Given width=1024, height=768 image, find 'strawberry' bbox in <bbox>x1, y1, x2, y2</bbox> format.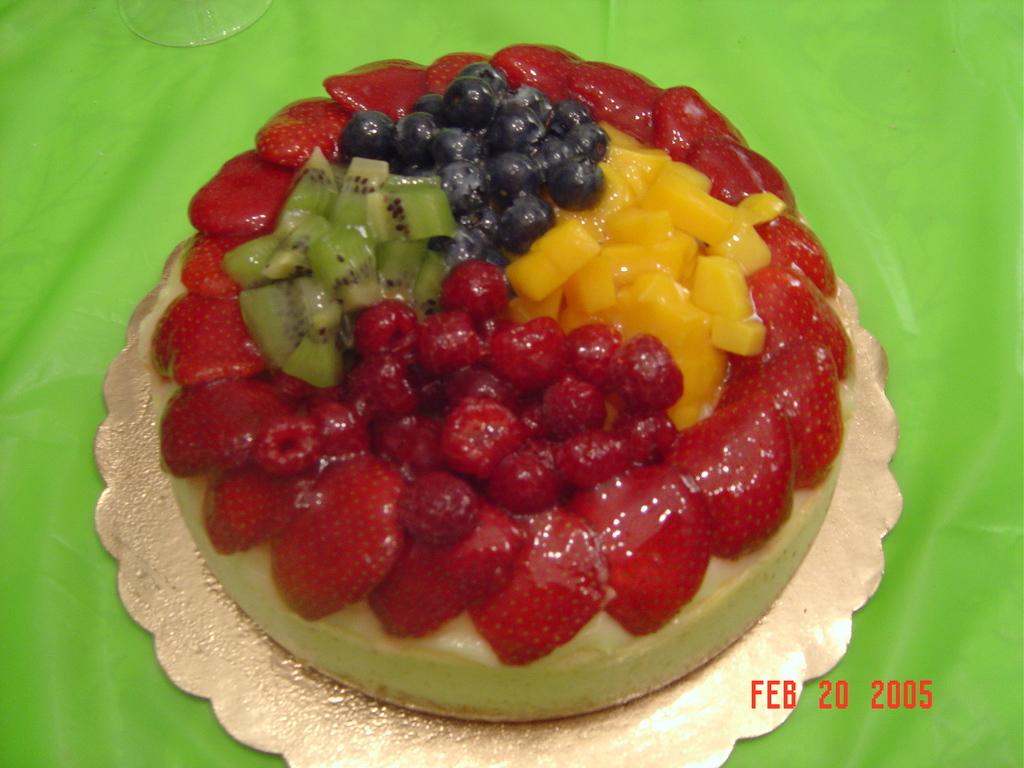
<bbox>734, 260, 850, 370</bbox>.
